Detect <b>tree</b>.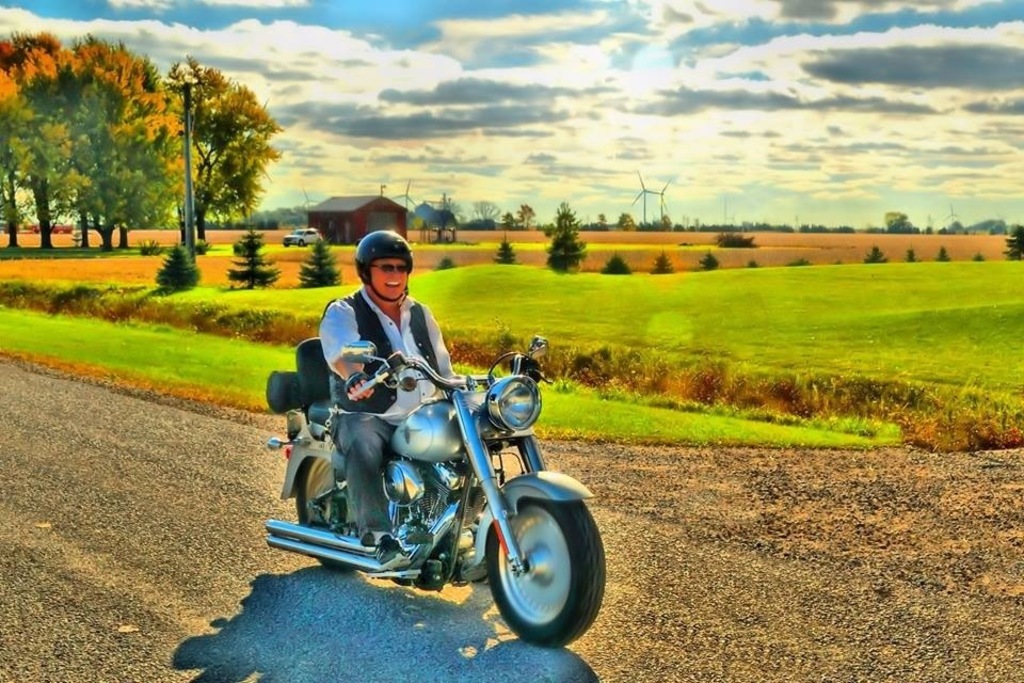
Detected at rect(739, 254, 757, 277).
